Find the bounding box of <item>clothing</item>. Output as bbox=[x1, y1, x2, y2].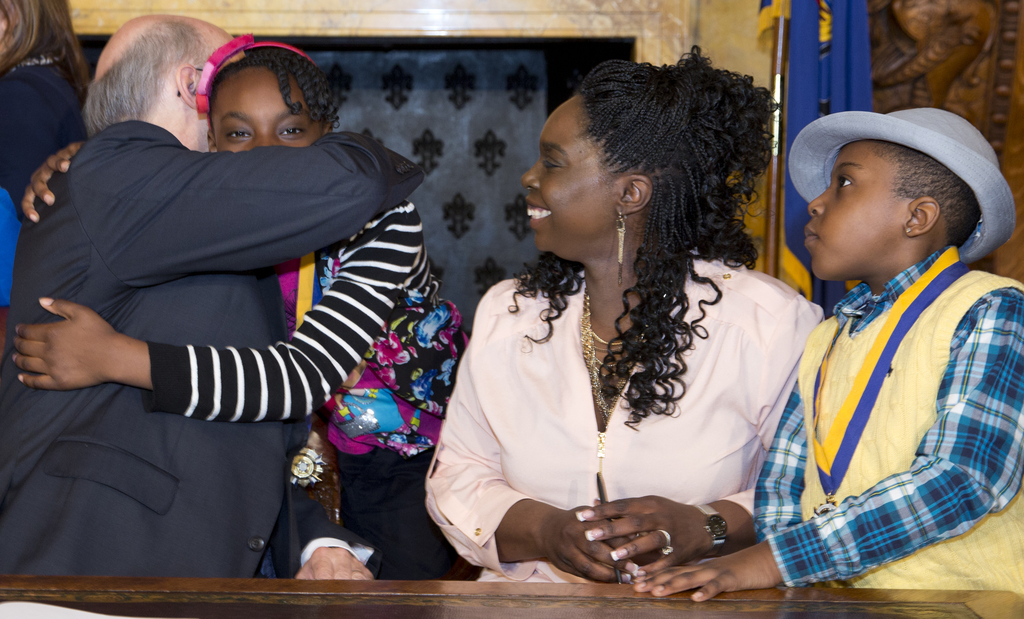
bbox=[775, 197, 1009, 596].
